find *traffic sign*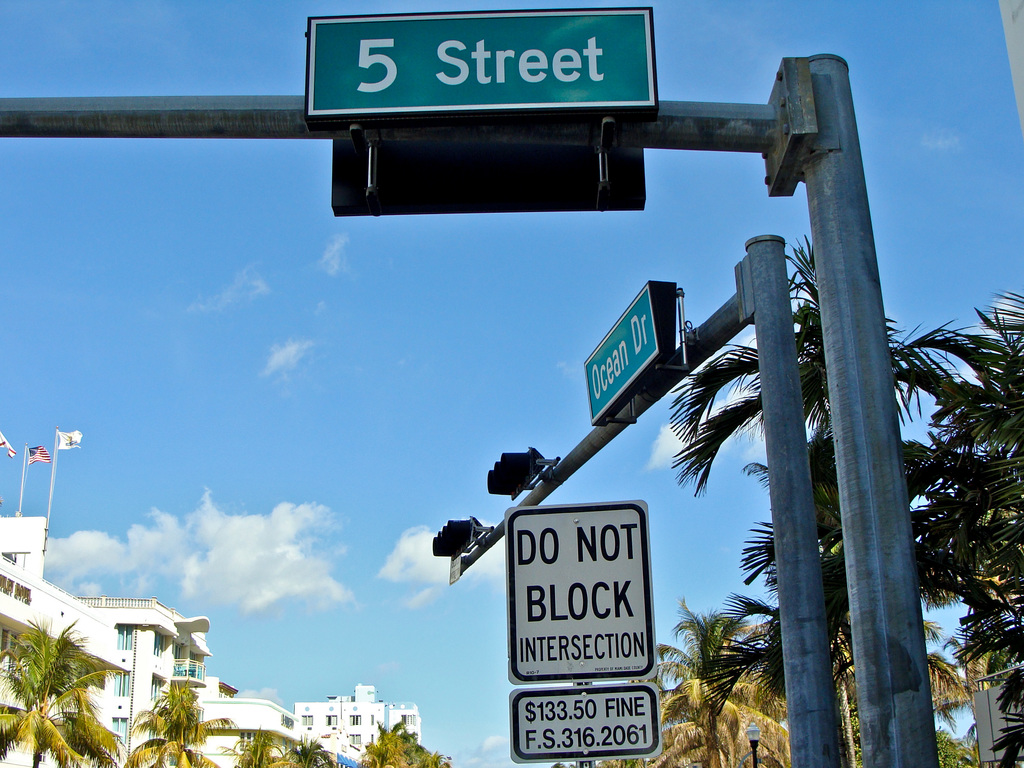
x1=501 y1=503 x2=659 y2=684
